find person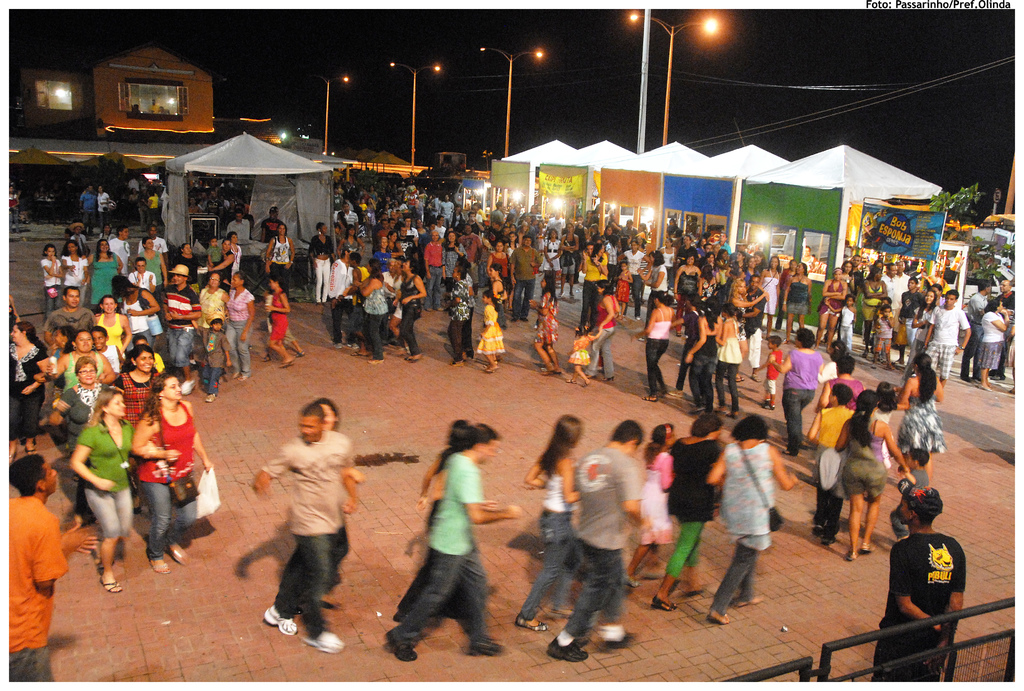
[x1=511, y1=235, x2=543, y2=320]
